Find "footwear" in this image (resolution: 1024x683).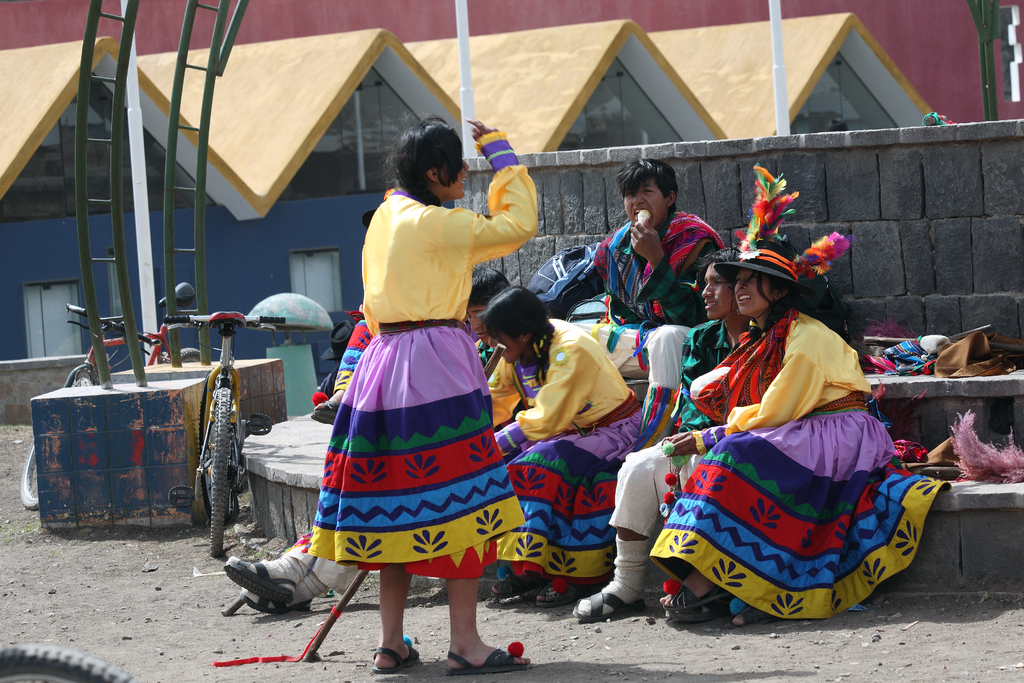
l=659, t=584, r=742, b=630.
